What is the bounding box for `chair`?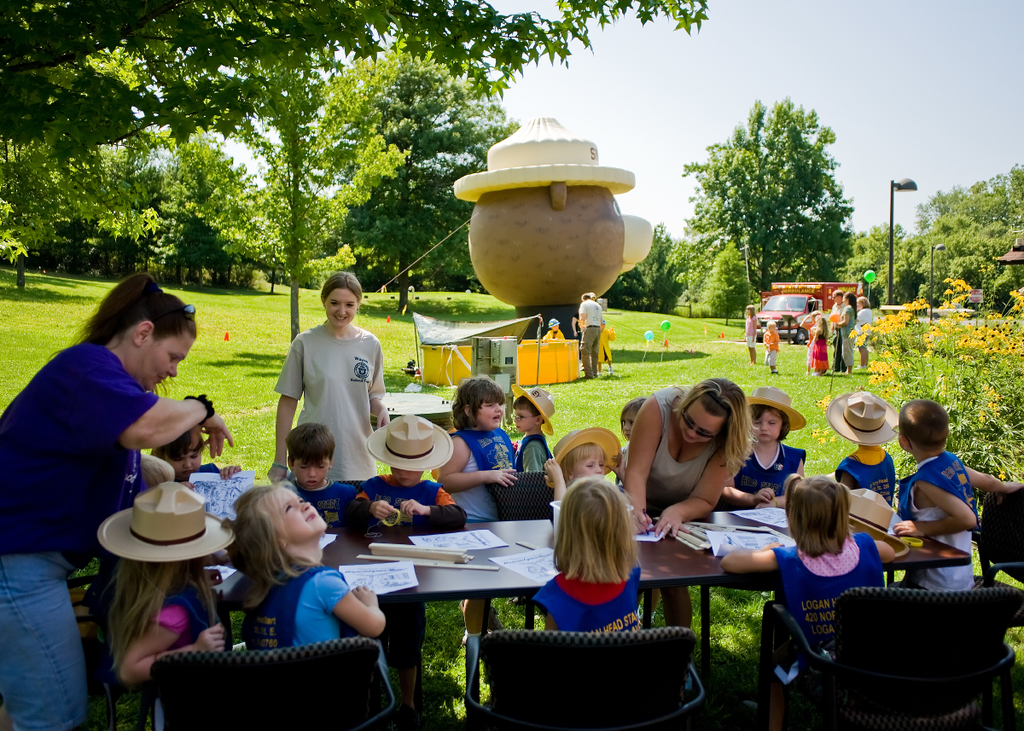
[left=160, top=651, right=408, bottom=730].
